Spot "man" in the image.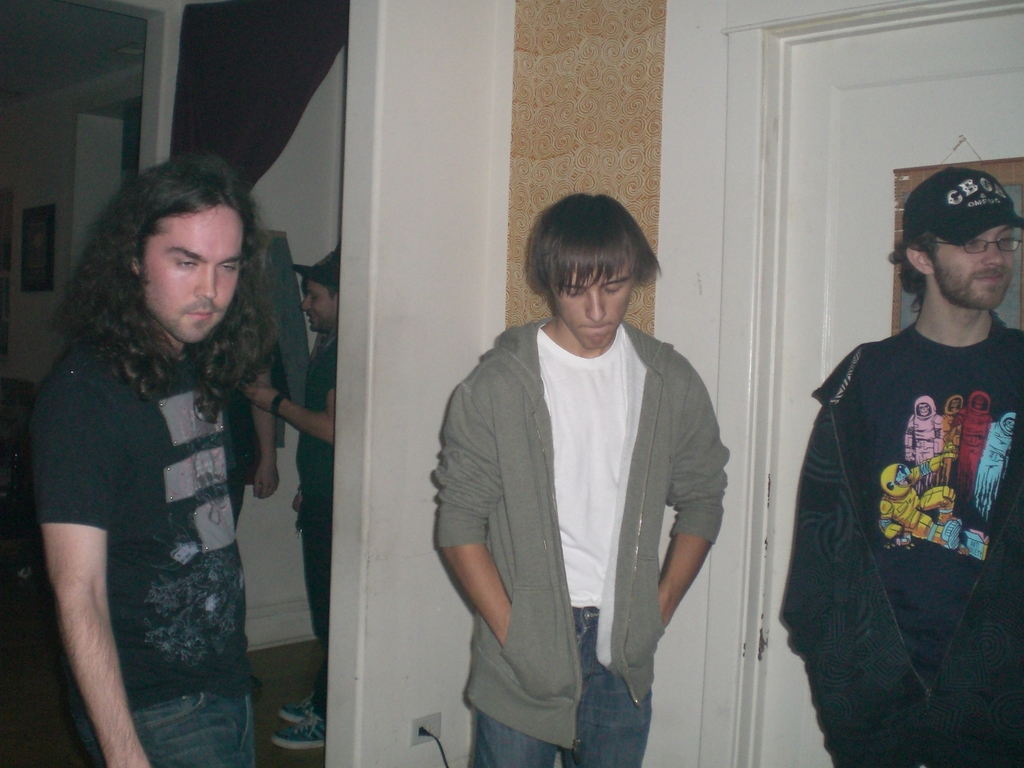
"man" found at 783:152:1022:760.
